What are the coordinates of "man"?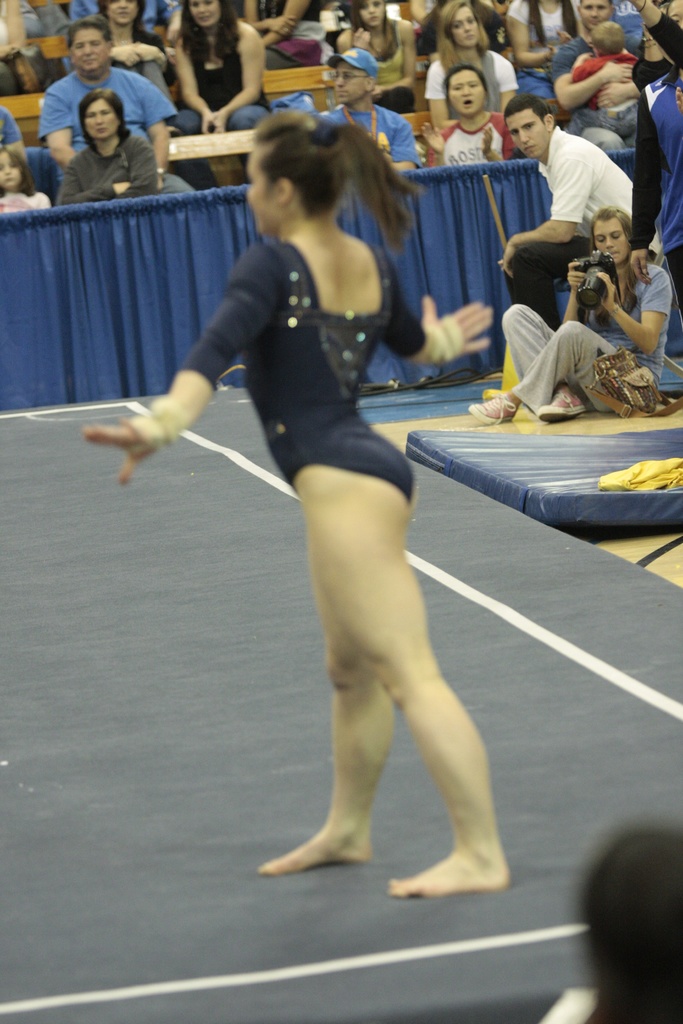
[498, 95, 632, 307].
